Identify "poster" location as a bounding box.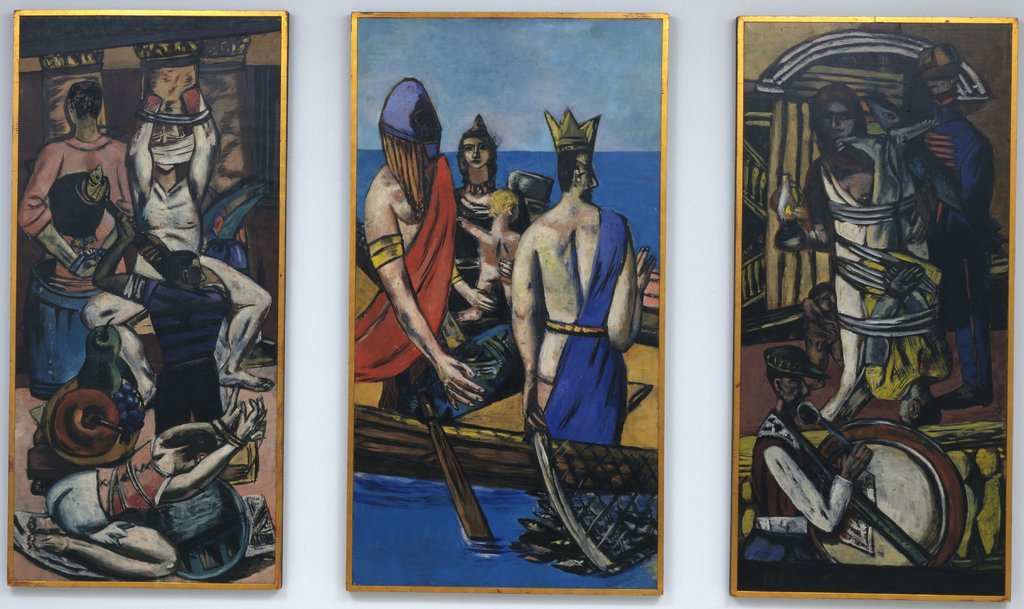
box(12, 13, 280, 583).
